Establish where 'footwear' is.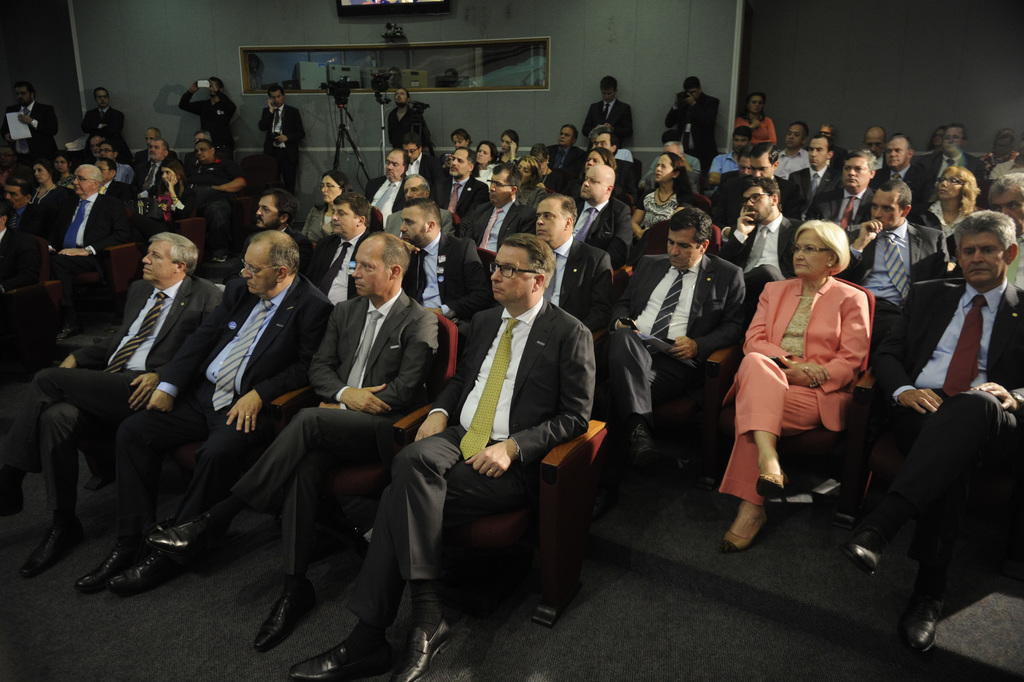
Established at locate(145, 514, 225, 555).
